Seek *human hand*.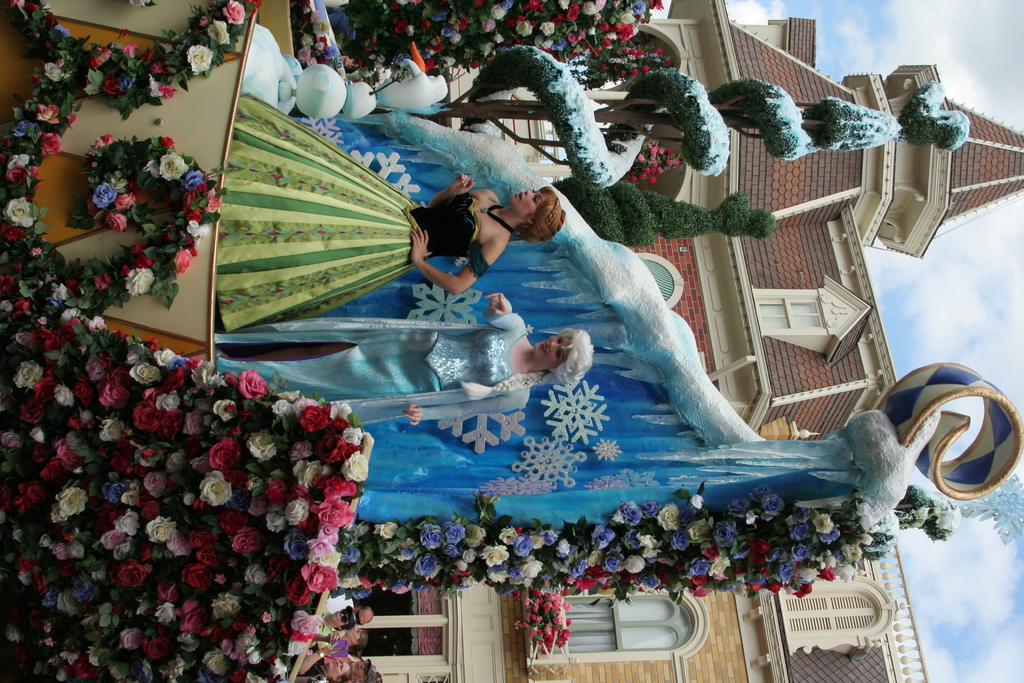
(450,174,475,197).
